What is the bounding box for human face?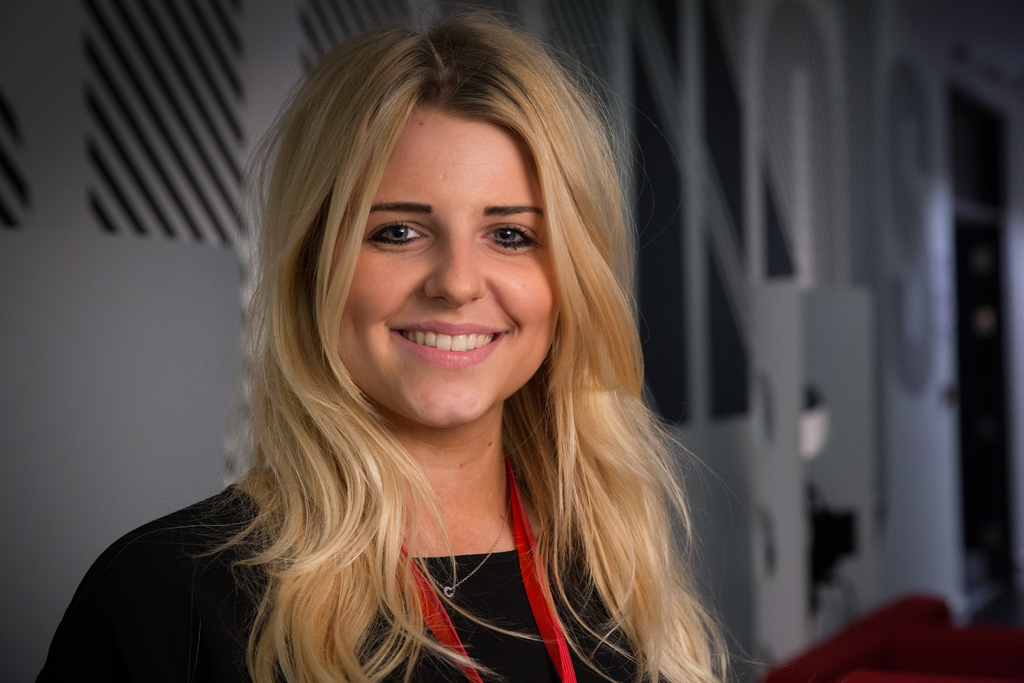
left=315, top=132, right=561, bottom=434.
